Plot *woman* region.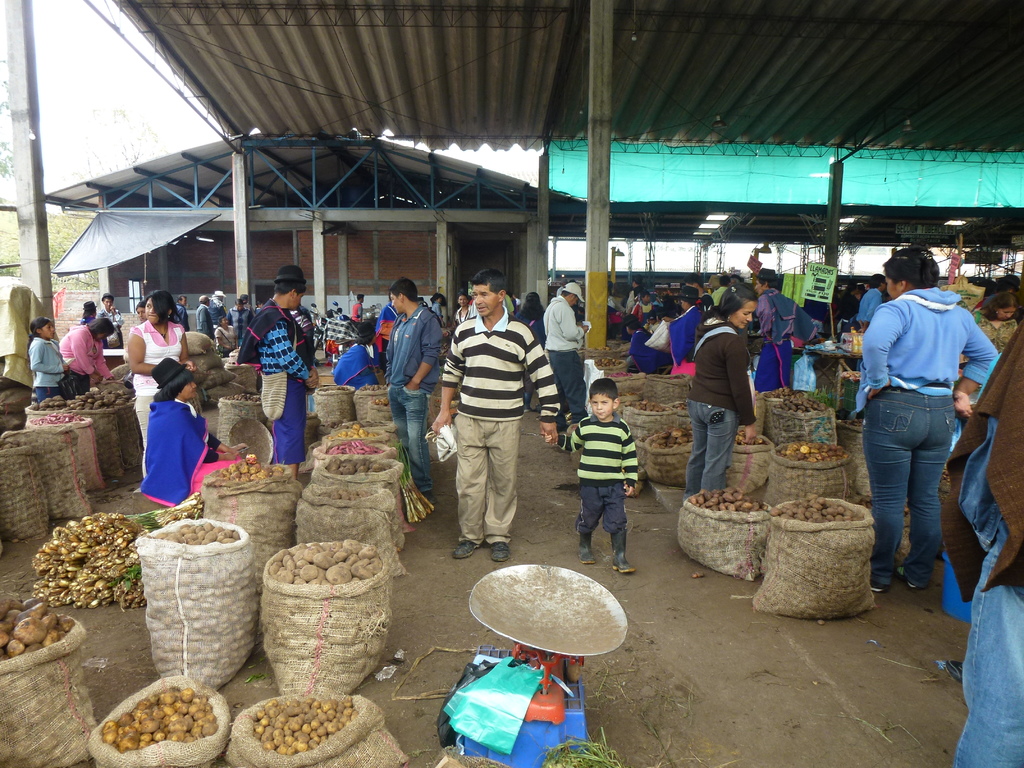
Plotted at {"left": 685, "top": 282, "right": 758, "bottom": 498}.
